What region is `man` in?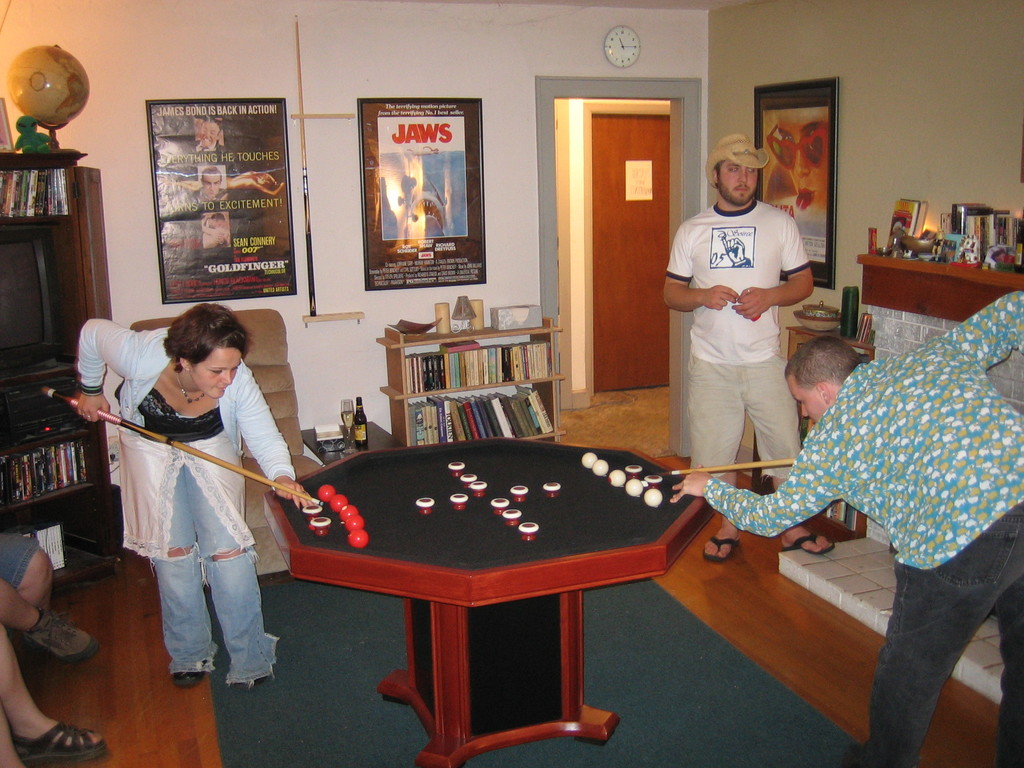
bbox(195, 116, 229, 150).
